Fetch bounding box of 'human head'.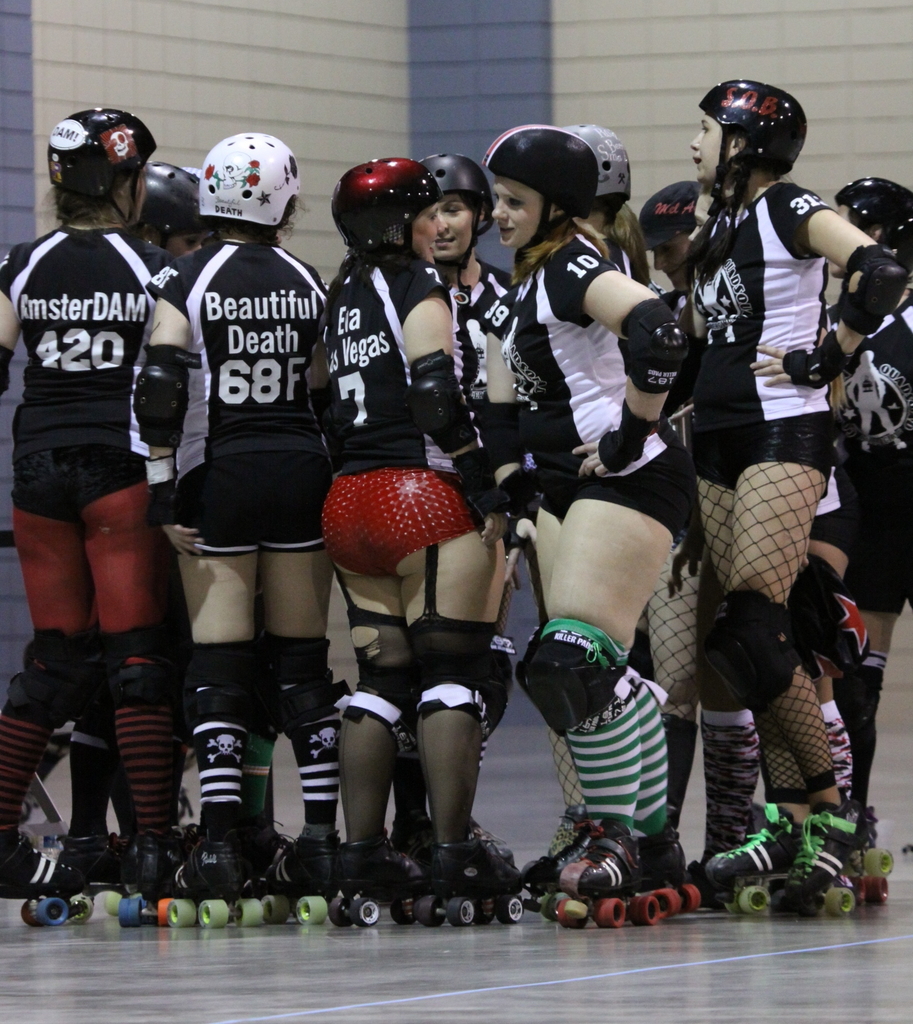
Bbox: [x1=645, y1=178, x2=722, y2=300].
